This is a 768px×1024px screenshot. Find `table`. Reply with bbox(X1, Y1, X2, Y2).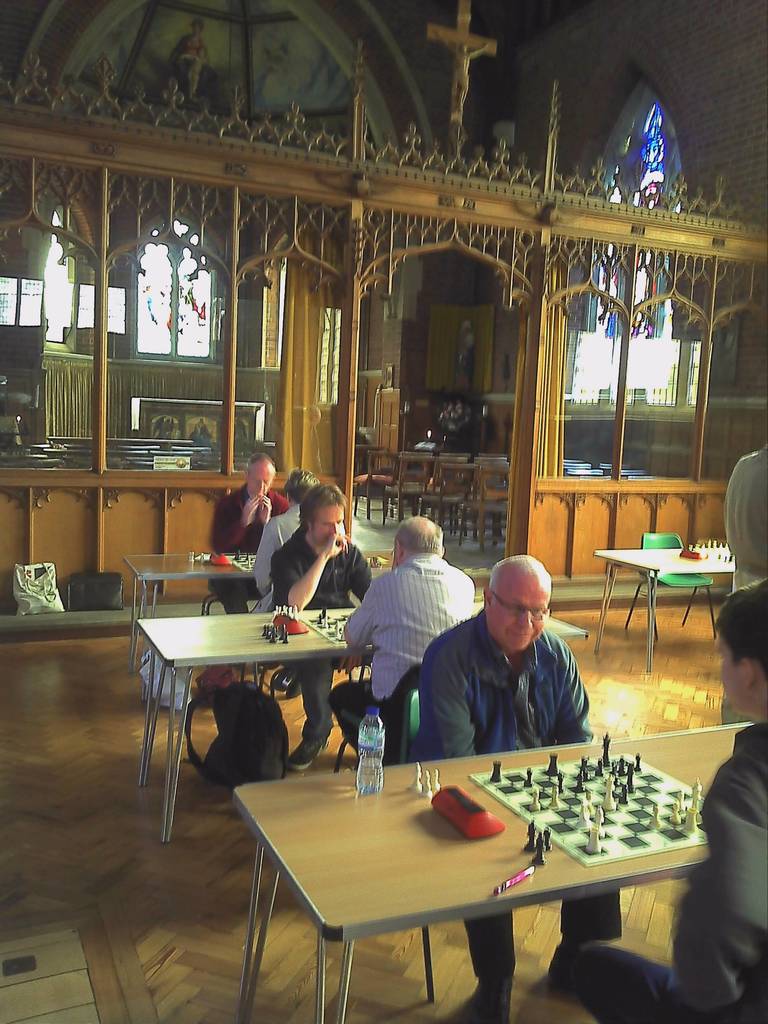
bbox(228, 710, 756, 1023).
